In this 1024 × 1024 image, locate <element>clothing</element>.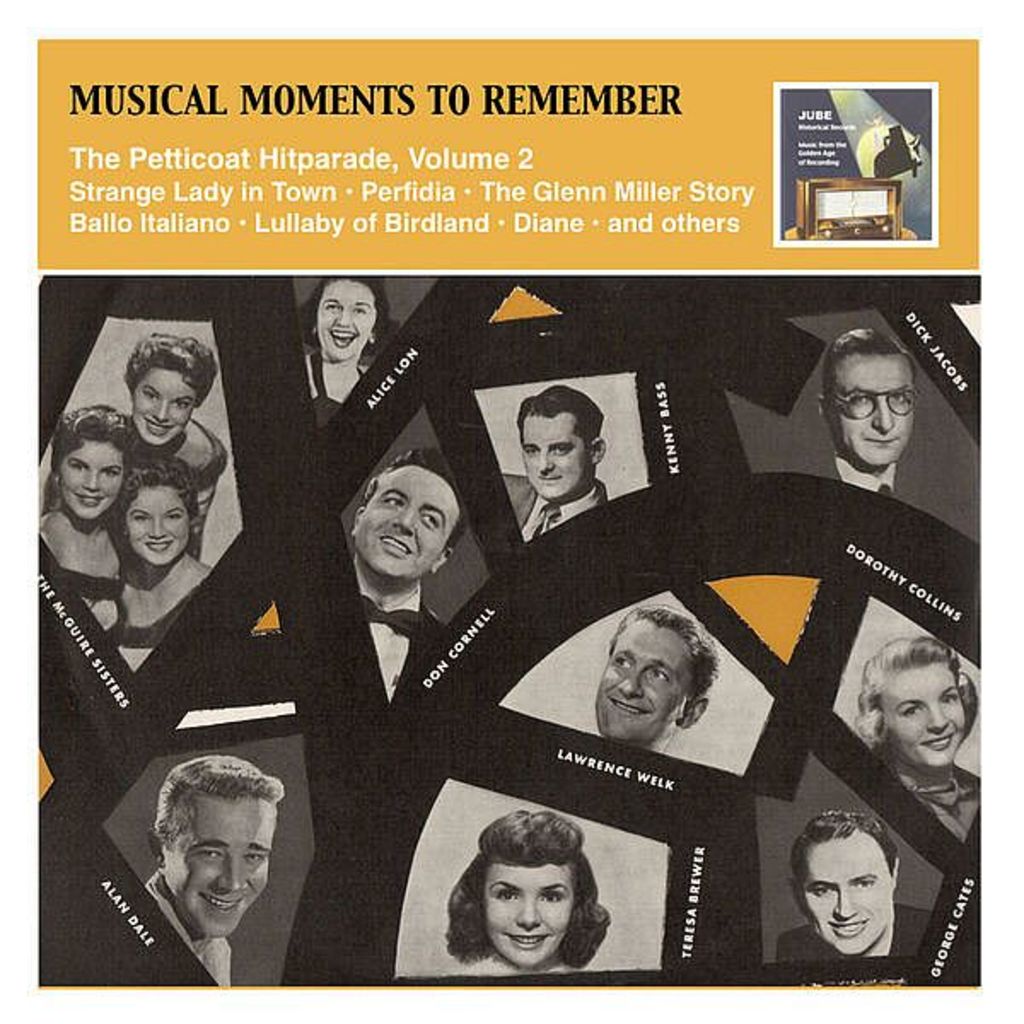
Bounding box: <bbox>102, 338, 251, 556</bbox>.
